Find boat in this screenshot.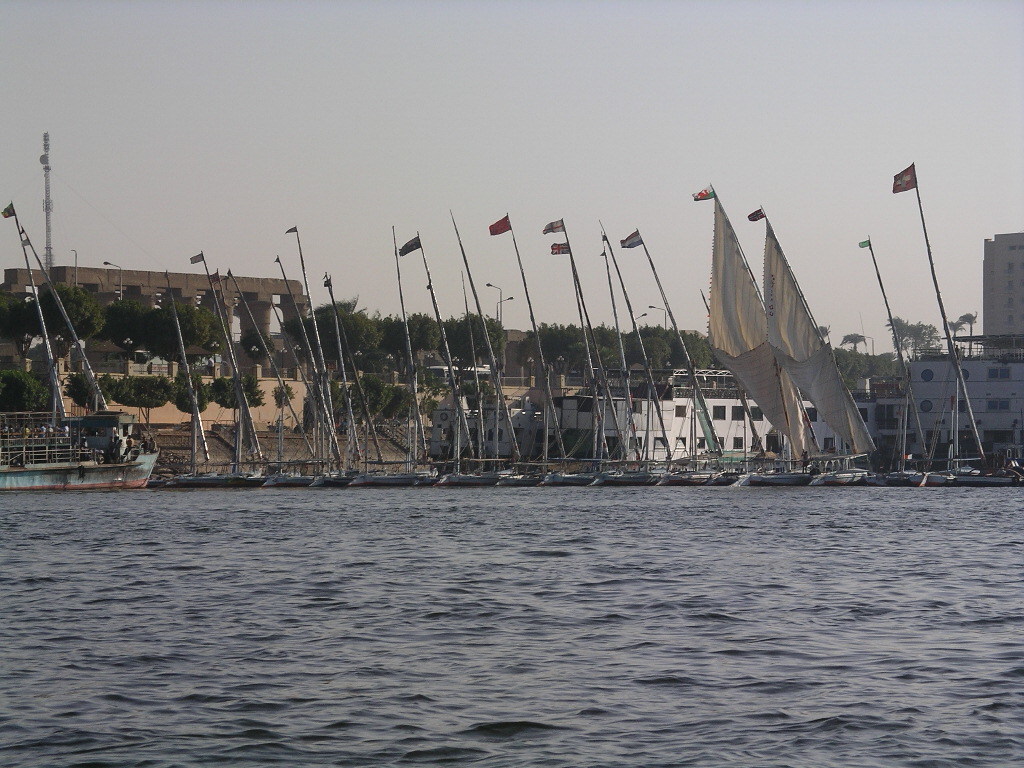
The bounding box for boat is bbox=[410, 230, 515, 494].
